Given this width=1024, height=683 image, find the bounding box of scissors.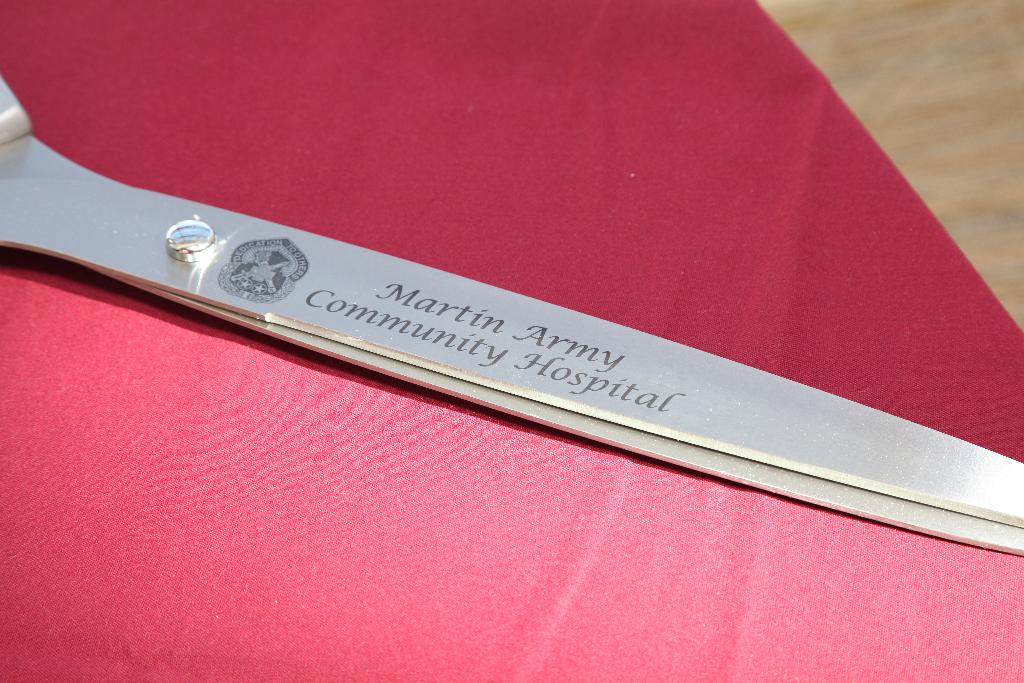
crop(0, 68, 1023, 554).
